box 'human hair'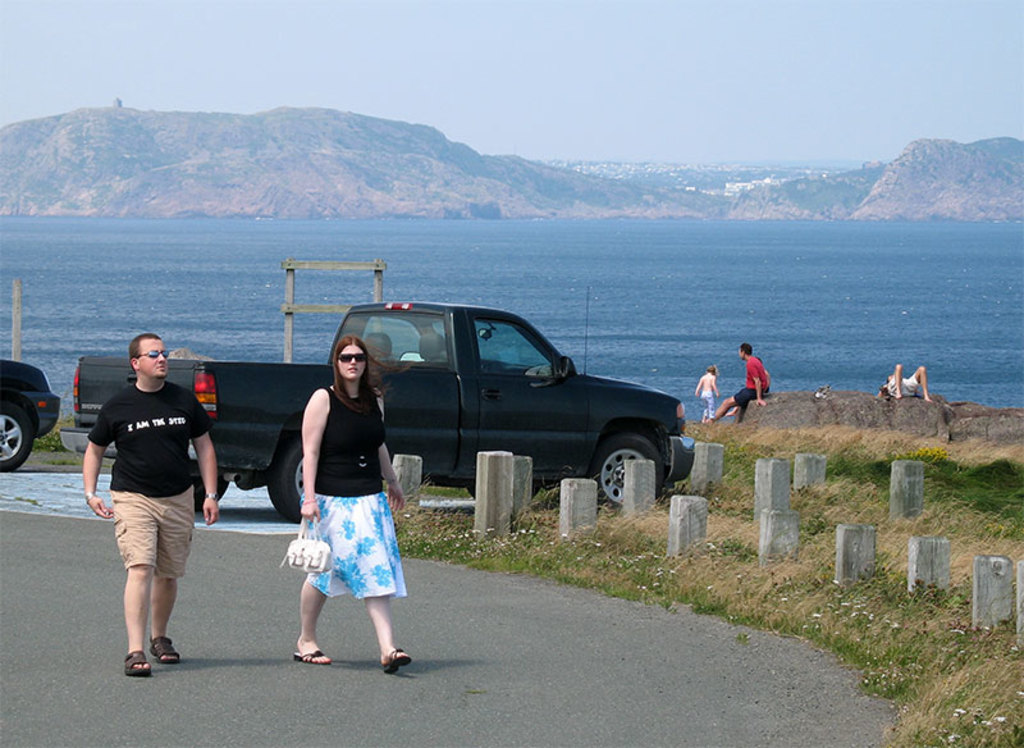
(129, 333, 161, 360)
